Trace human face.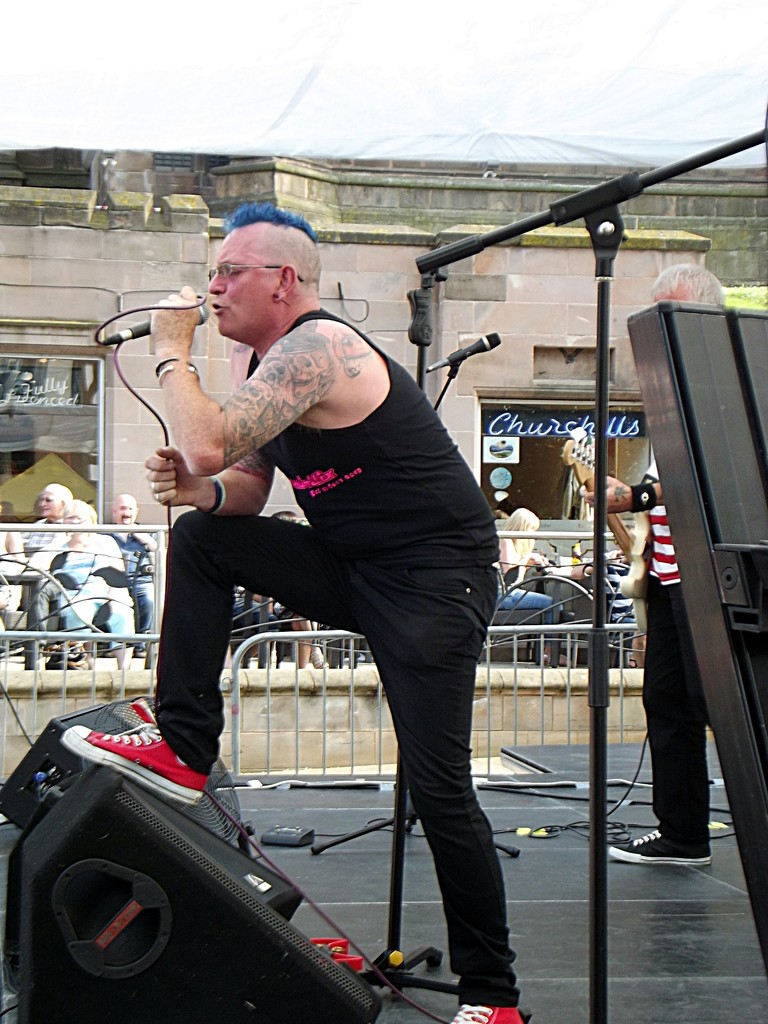
Traced to 209, 227, 285, 348.
